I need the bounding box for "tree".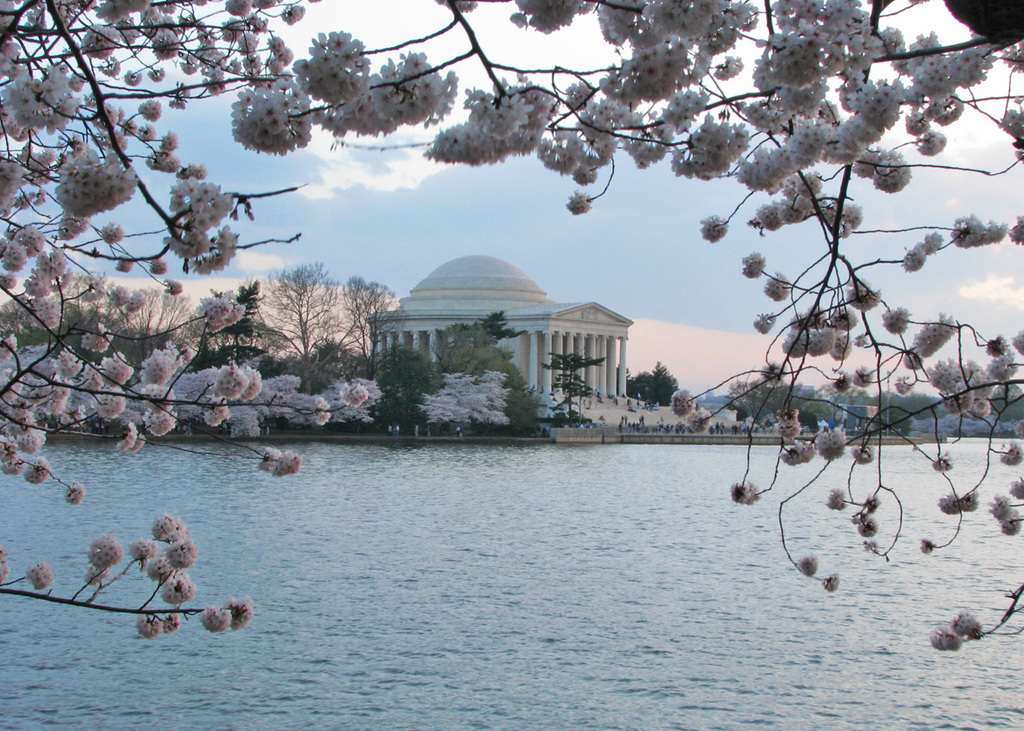
Here it is: <box>613,357,687,409</box>.
